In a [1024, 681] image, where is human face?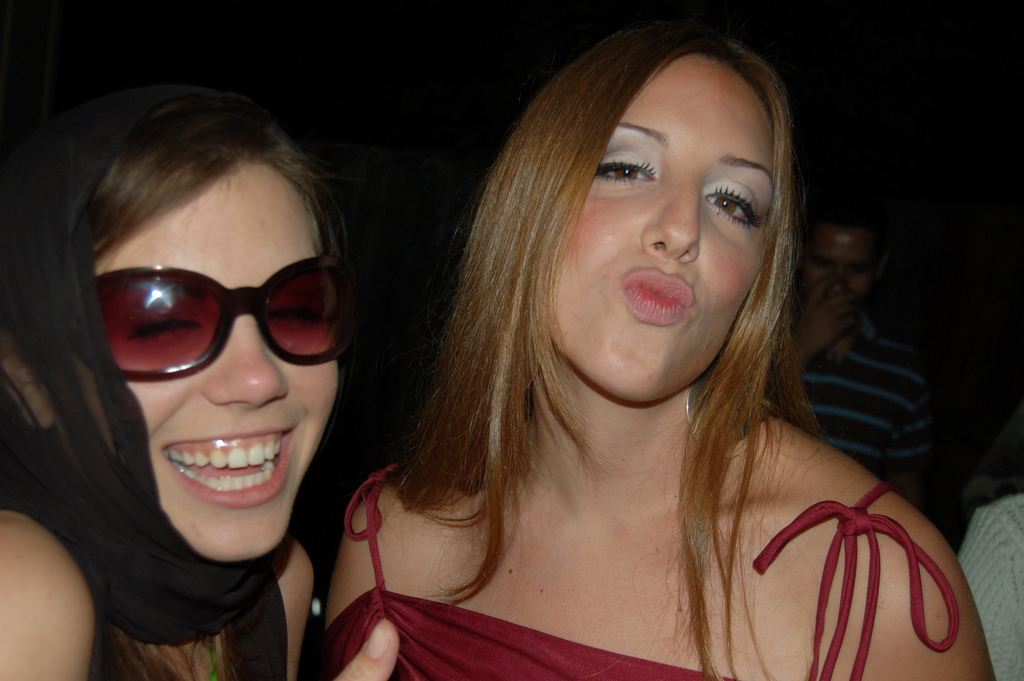
bbox=(92, 149, 337, 564).
